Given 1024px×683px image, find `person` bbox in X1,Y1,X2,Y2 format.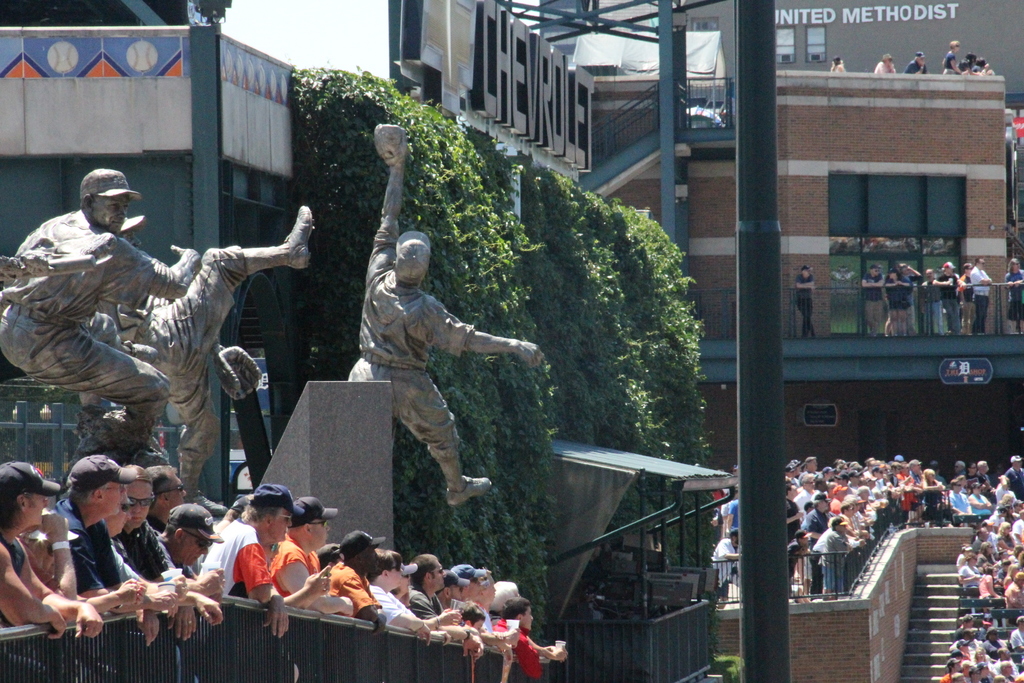
202,489,307,634.
